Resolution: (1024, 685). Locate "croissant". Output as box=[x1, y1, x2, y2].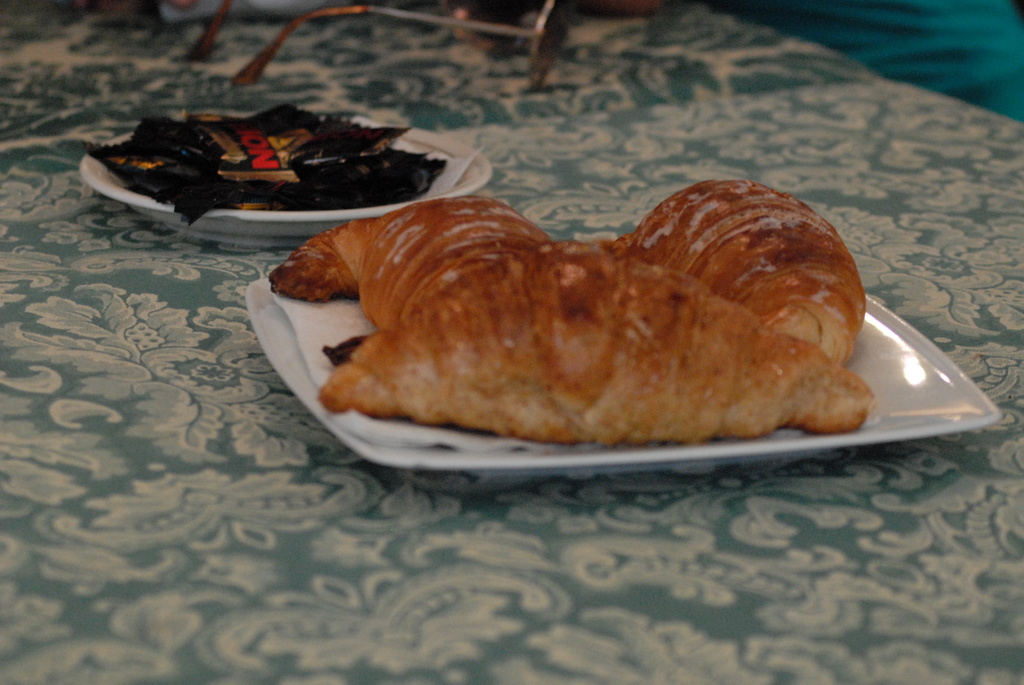
box=[273, 196, 548, 366].
